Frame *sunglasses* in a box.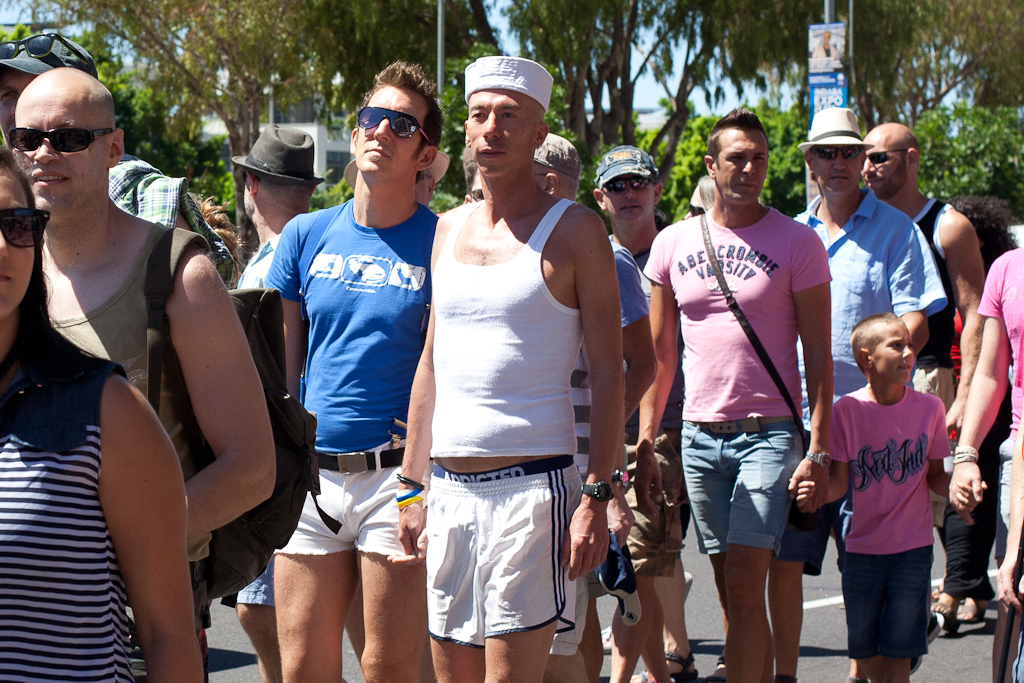
1,34,86,67.
